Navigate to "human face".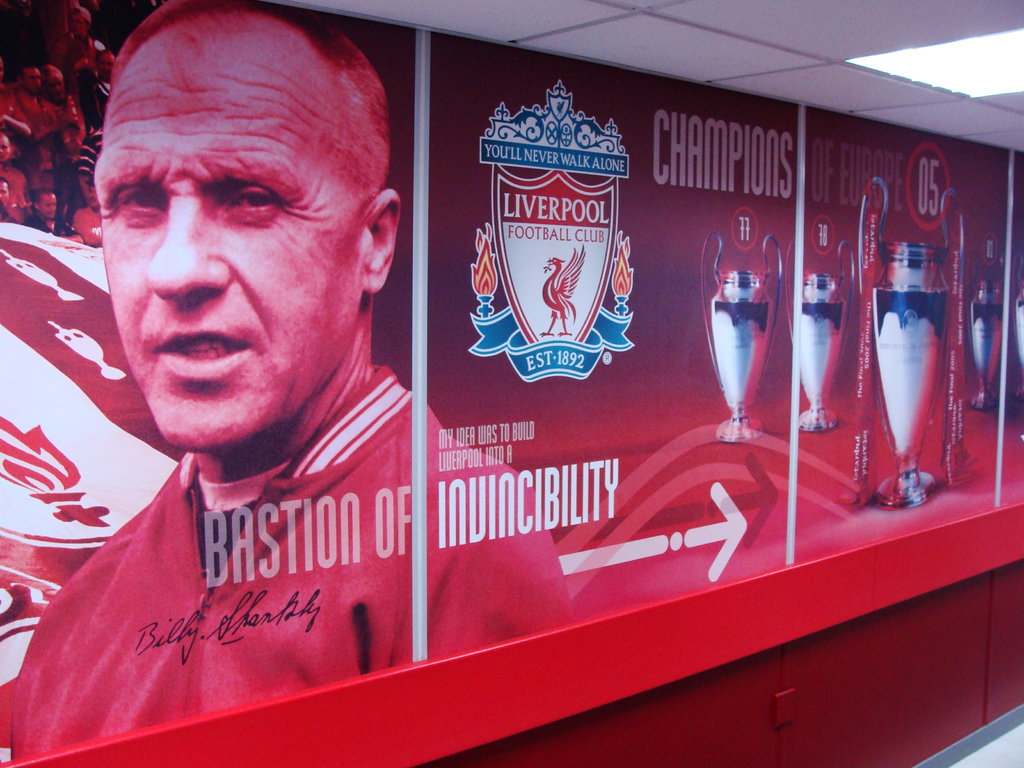
Navigation target: bbox=[93, 53, 111, 79].
